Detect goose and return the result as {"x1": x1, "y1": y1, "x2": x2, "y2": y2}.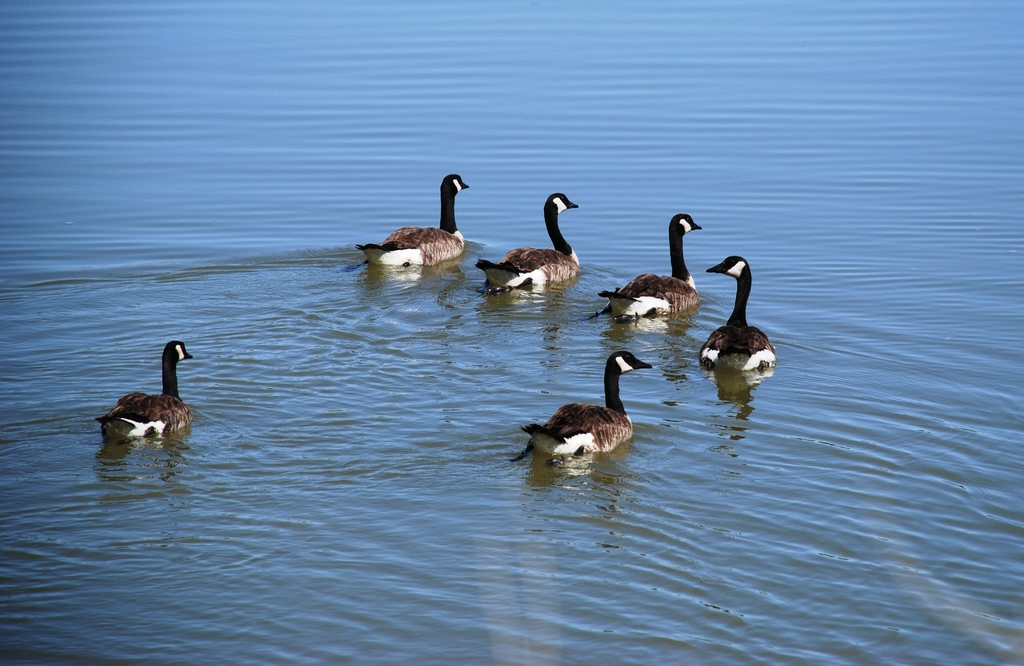
{"x1": 697, "y1": 254, "x2": 774, "y2": 378}.
